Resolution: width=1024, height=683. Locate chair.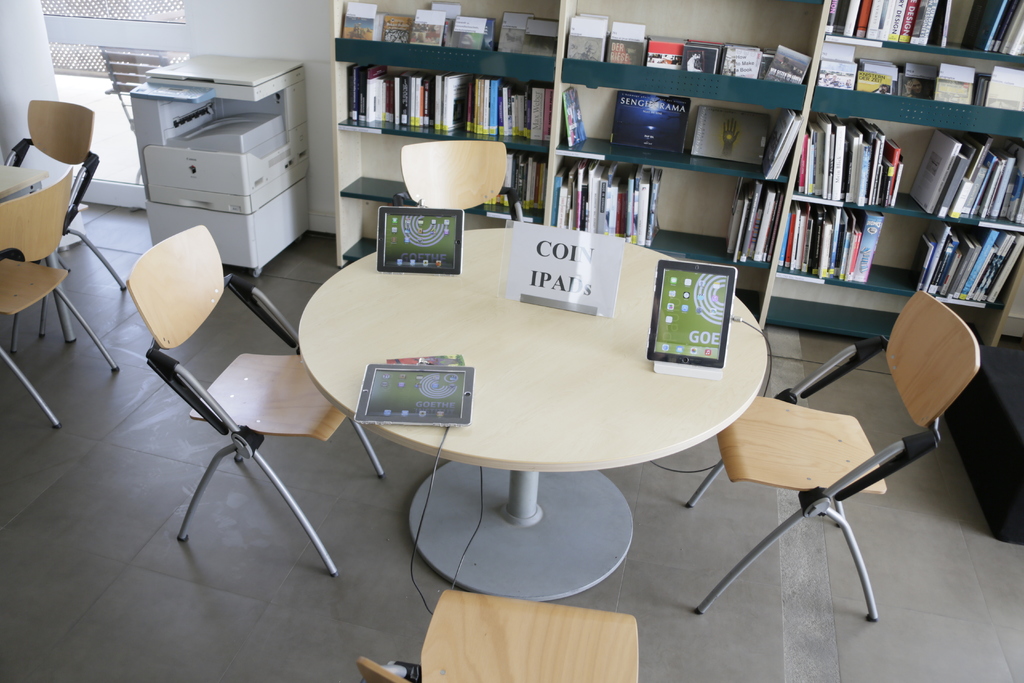
{"x1": 392, "y1": 138, "x2": 521, "y2": 217}.
